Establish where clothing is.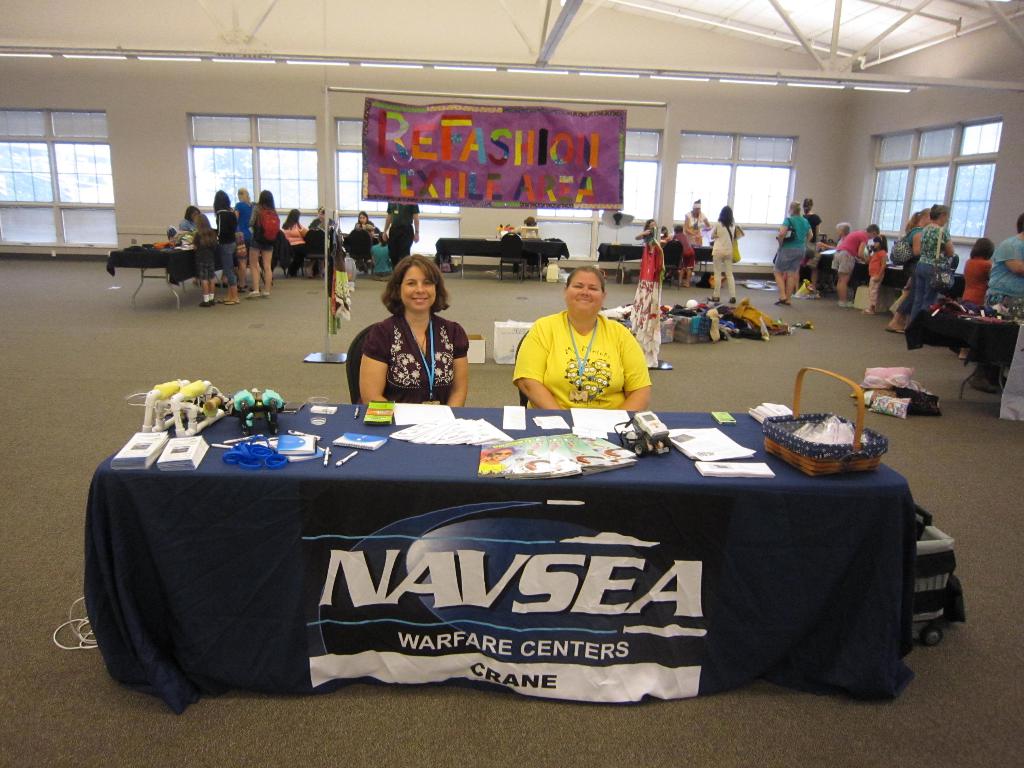
Established at box(512, 309, 652, 408).
